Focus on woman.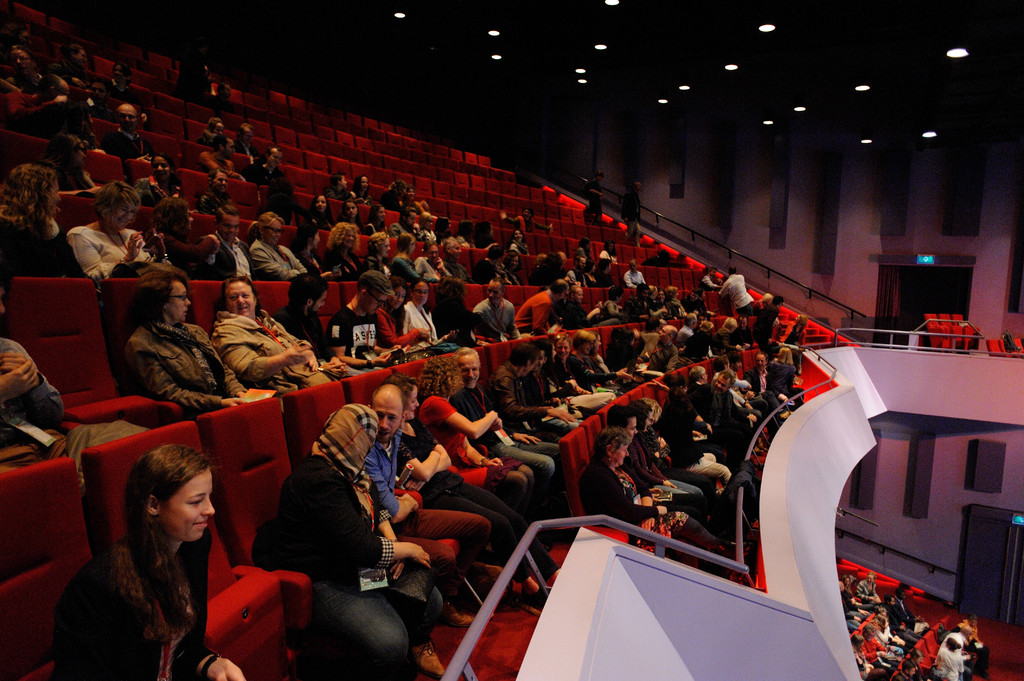
Focused at <bbox>131, 151, 178, 206</bbox>.
